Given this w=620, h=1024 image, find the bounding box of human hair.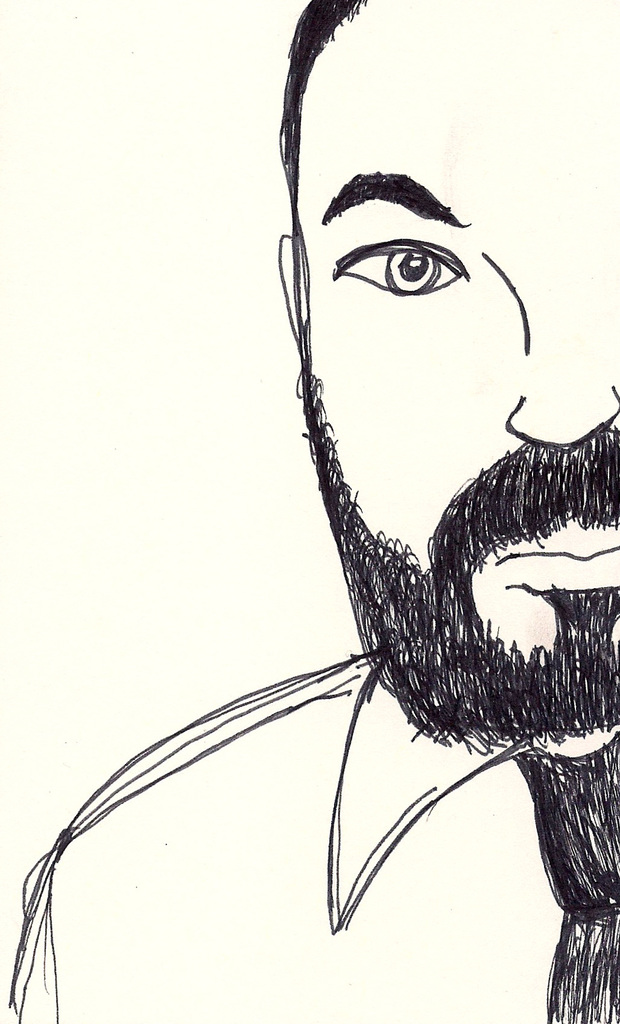
277 0 368 214.
